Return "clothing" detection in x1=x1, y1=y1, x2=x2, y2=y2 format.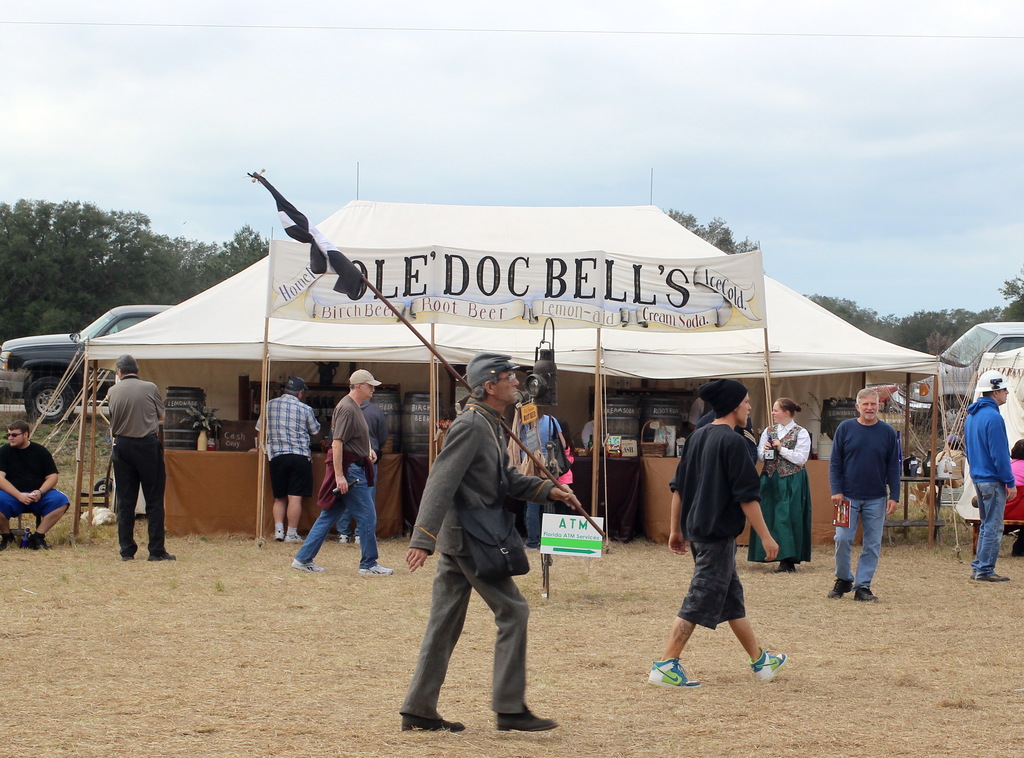
x1=1004, y1=458, x2=1023, y2=519.
